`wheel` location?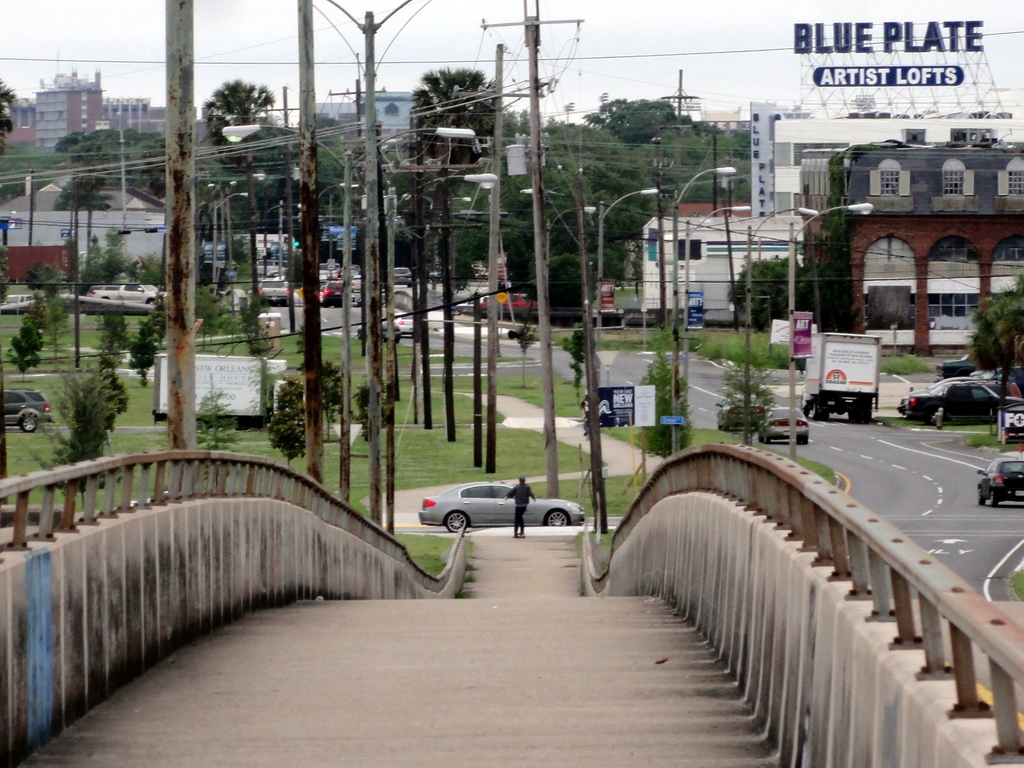
rect(979, 486, 986, 504)
